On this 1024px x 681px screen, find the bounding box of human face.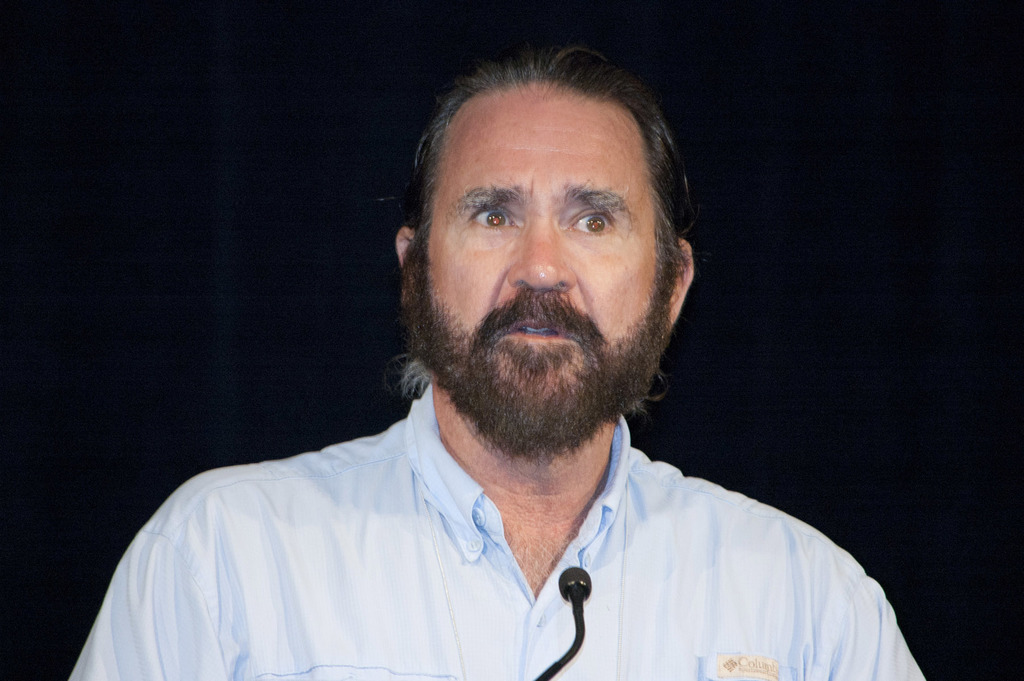
Bounding box: detection(425, 85, 656, 400).
